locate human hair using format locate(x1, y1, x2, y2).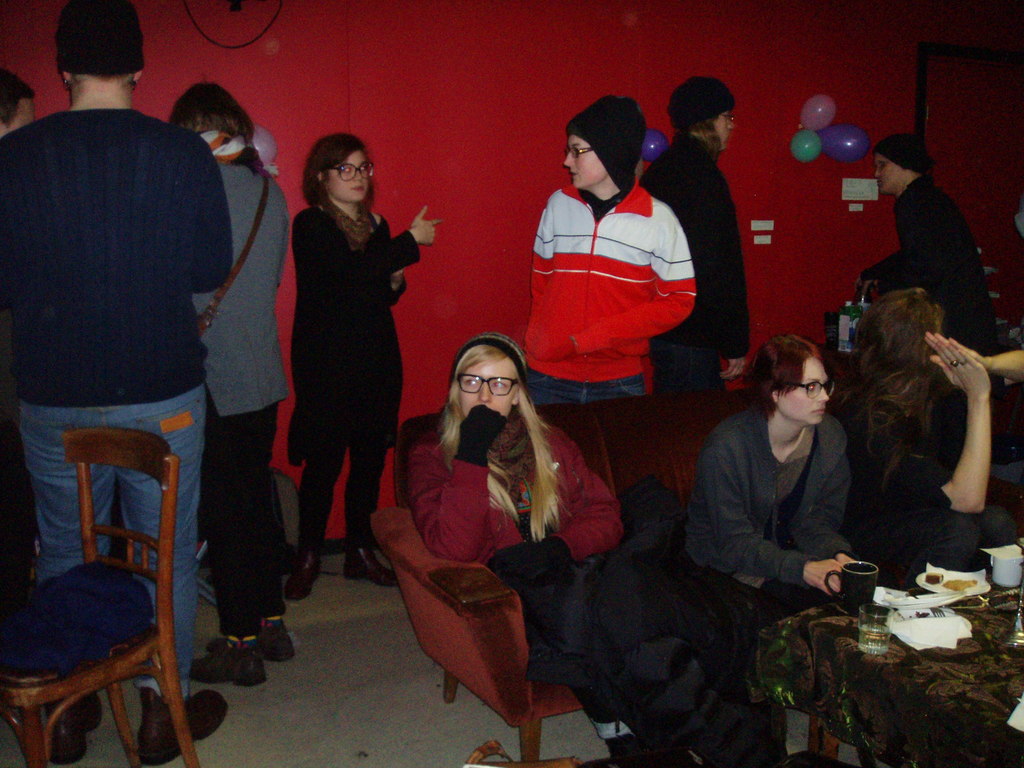
locate(673, 116, 721, 161).
